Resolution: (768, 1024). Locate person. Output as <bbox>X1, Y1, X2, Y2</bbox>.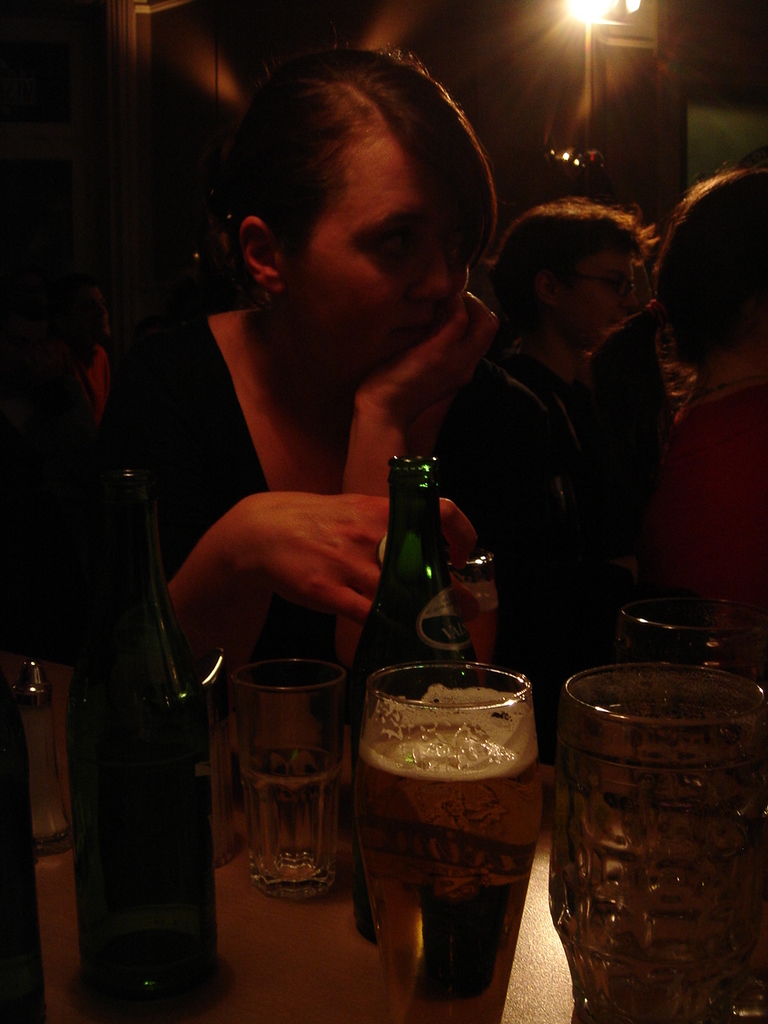
<bbox>487, 204, 647, 630</bbox>.
